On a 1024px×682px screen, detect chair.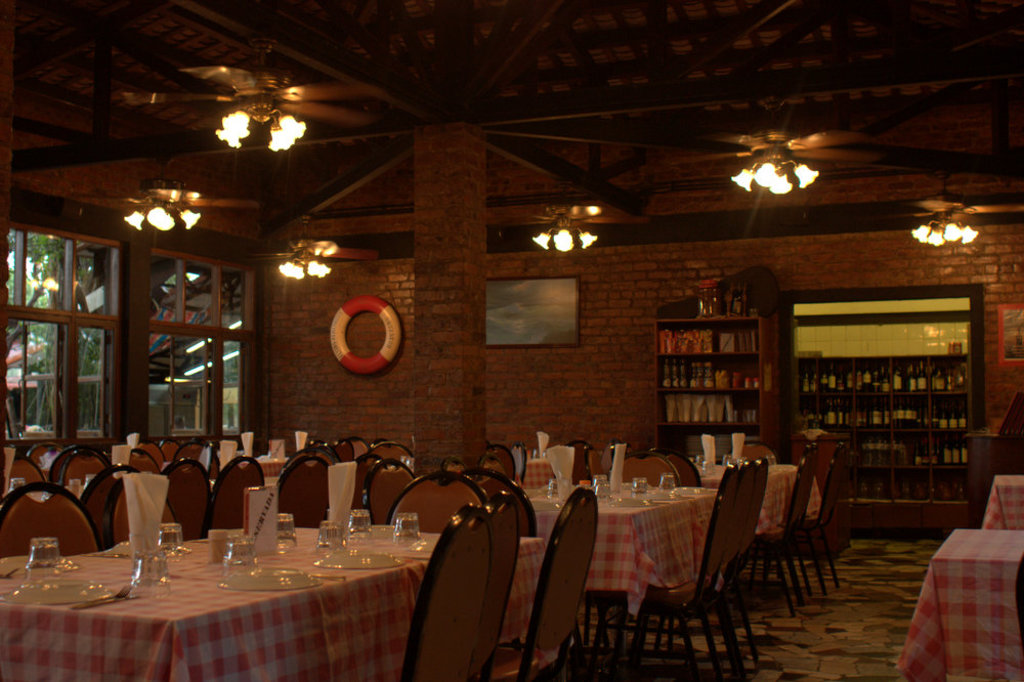
[572,437,586,473].
